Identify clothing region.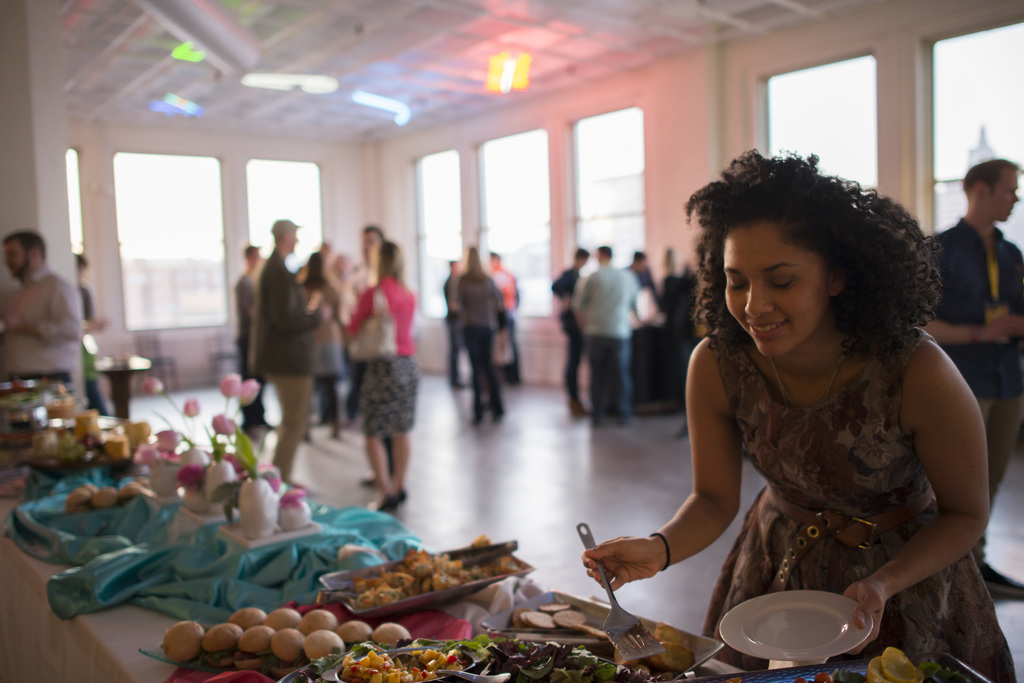
Region: [x1=339, y1=266, x2=415, y2=437].
